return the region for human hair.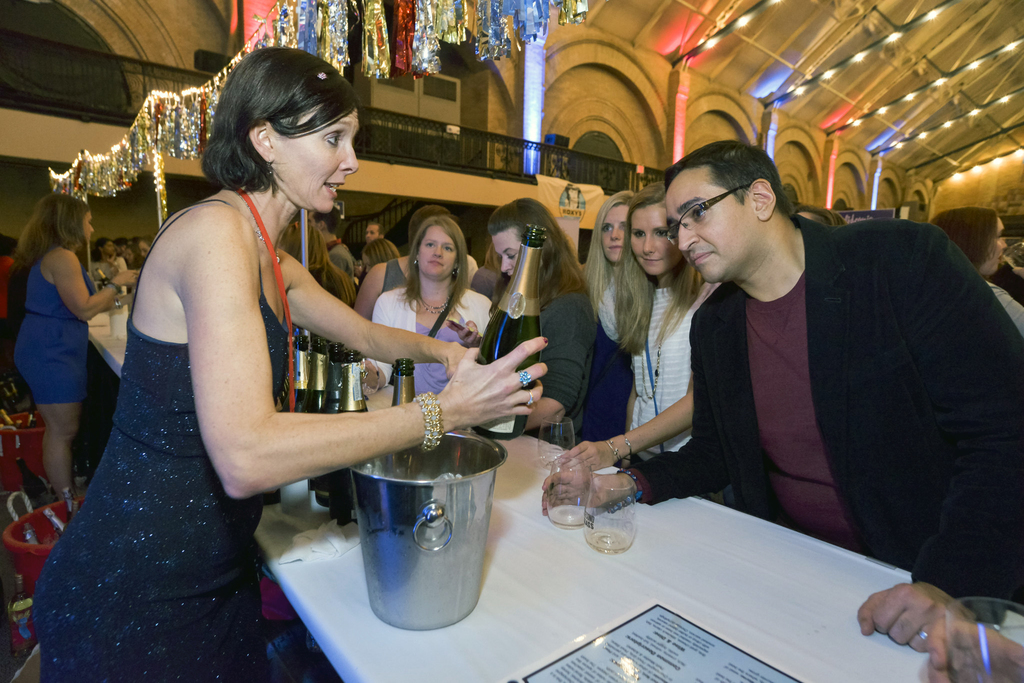
BBox(410, 205, 457, 250).
